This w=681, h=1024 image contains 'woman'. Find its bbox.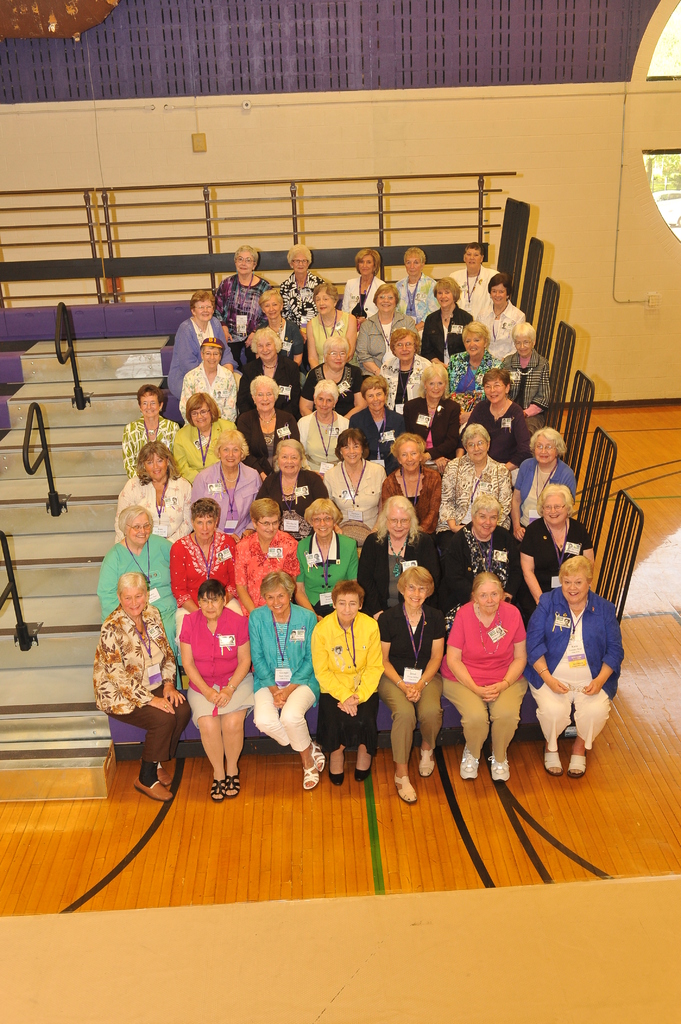
region(382, 432, 438, 558).
